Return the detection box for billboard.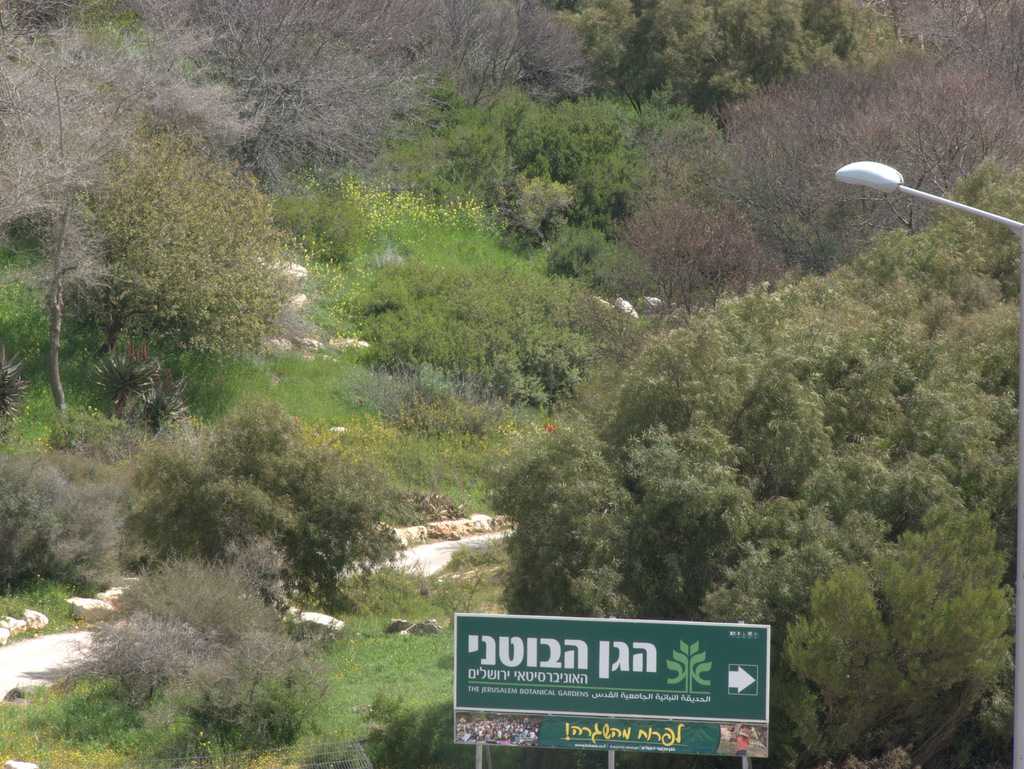
<bbox>448, 609, 773, 725</bbox>.
